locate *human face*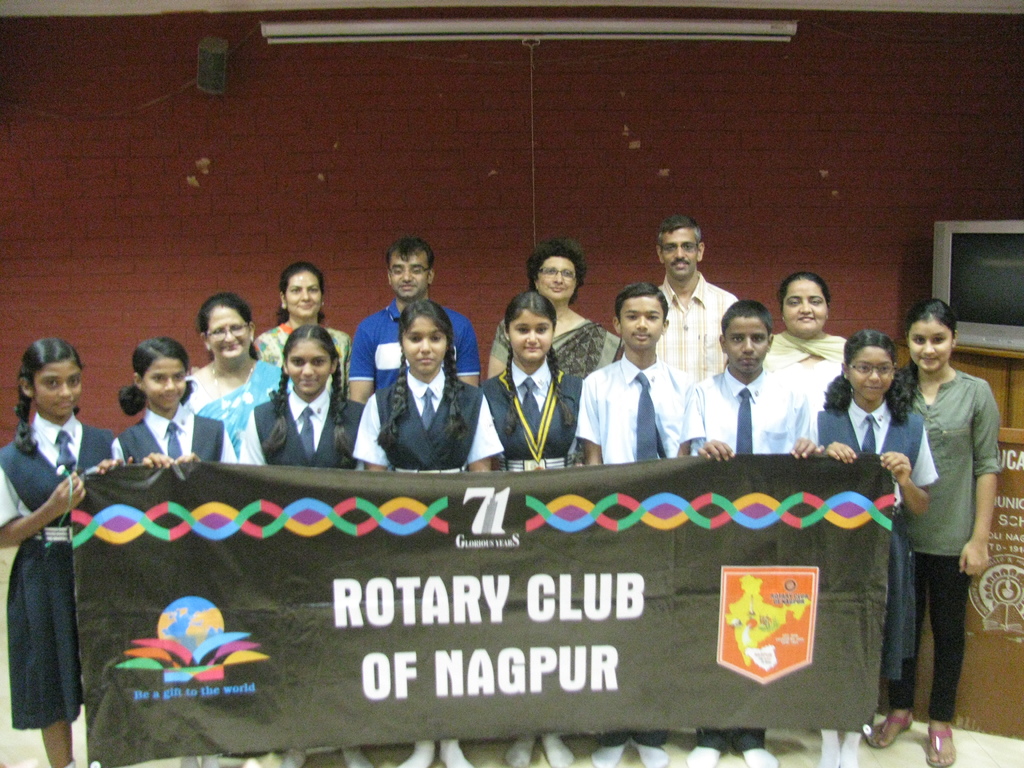
[908,320,952,367]
